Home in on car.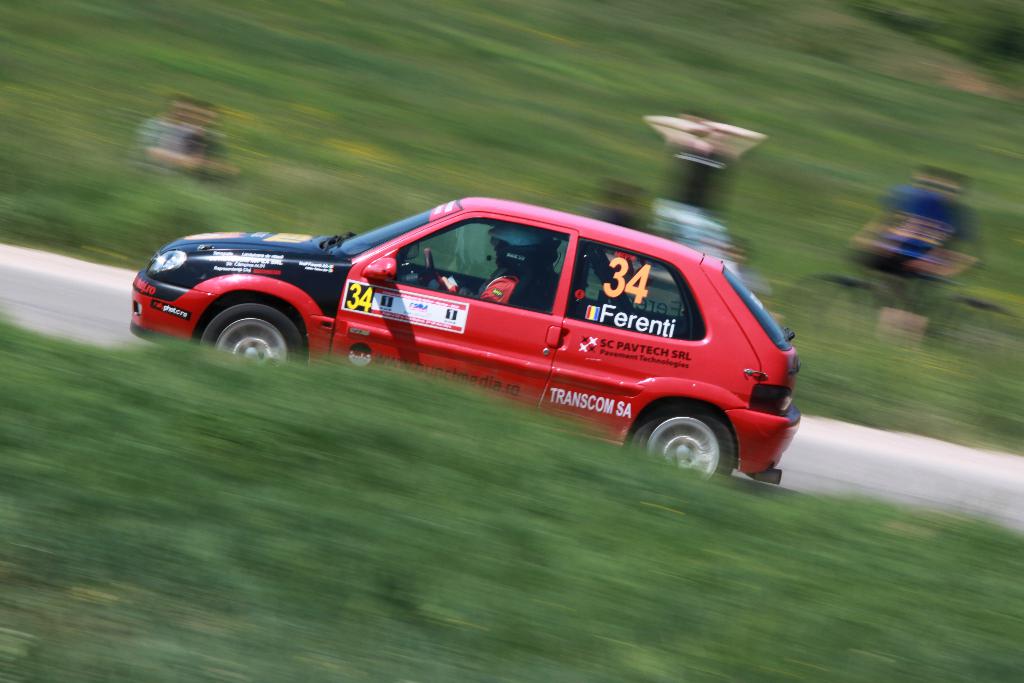
Homed in at rect(129, 194, 805, 493).
